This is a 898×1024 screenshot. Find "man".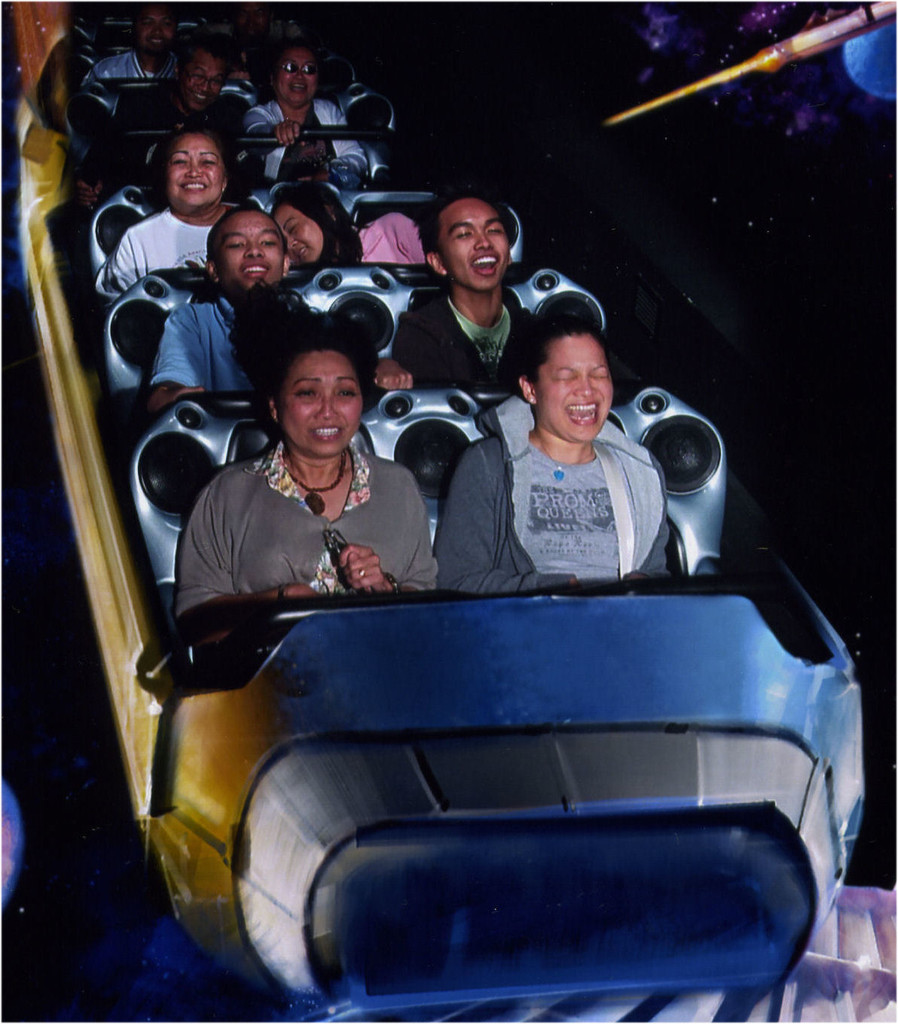
Bounding box: x1=390, y1=181, x2=551, y2=412.
